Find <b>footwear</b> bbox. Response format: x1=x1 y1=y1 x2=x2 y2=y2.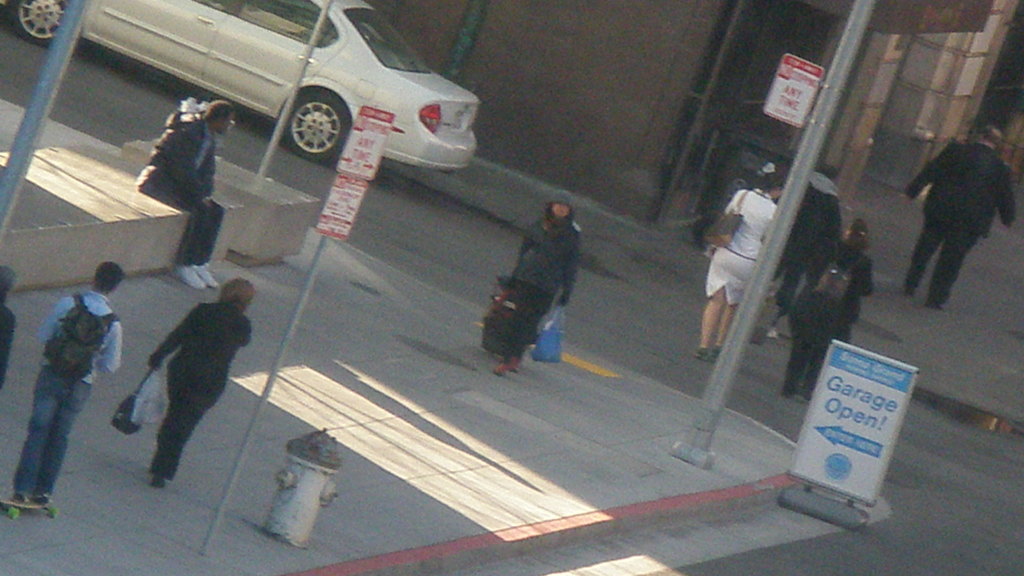
x1=495 y1=358 x2=507 y2=378.
